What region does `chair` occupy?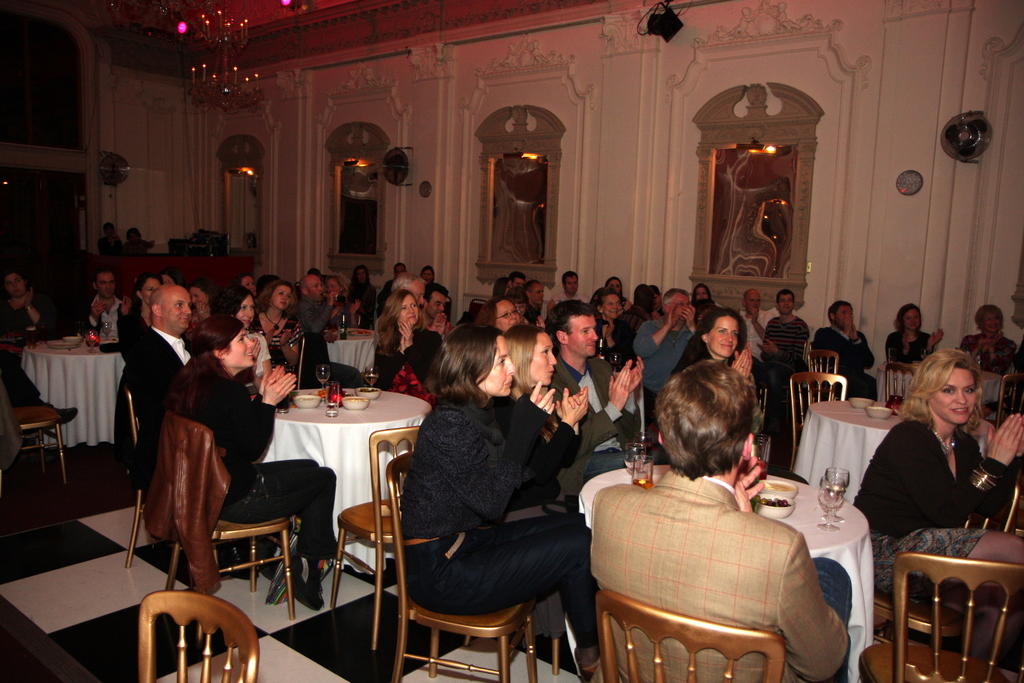
<box>273,336,301,383</box>.
